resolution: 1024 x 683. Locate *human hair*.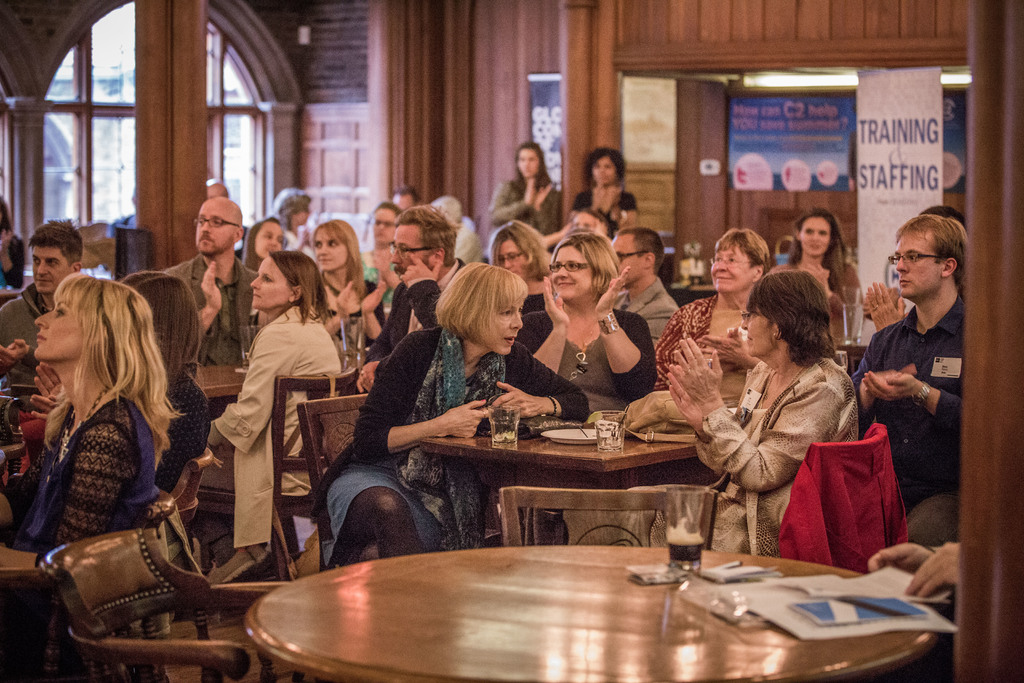
box=[0, 194, 16, 244].
